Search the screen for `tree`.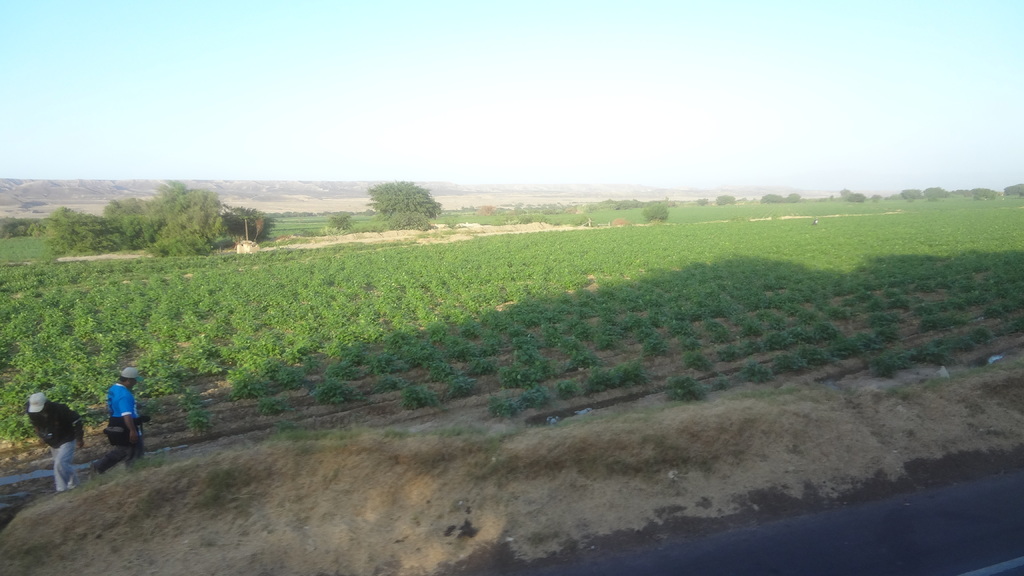
Found at 868, 193, 876, 202.
